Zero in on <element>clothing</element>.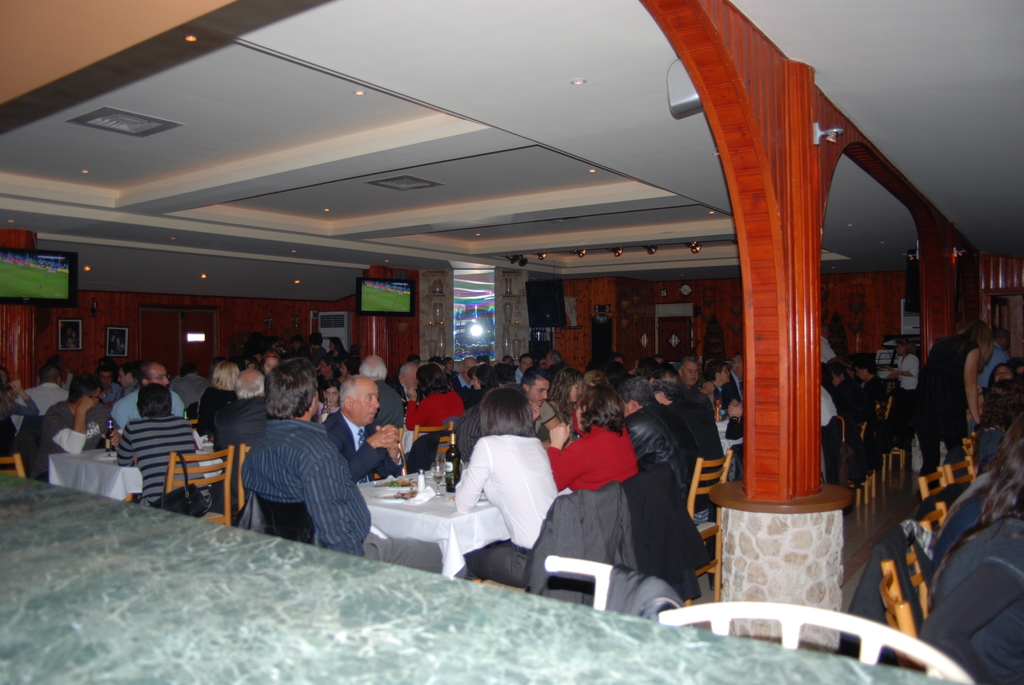
Zeroed in: 108,417,212,508.
